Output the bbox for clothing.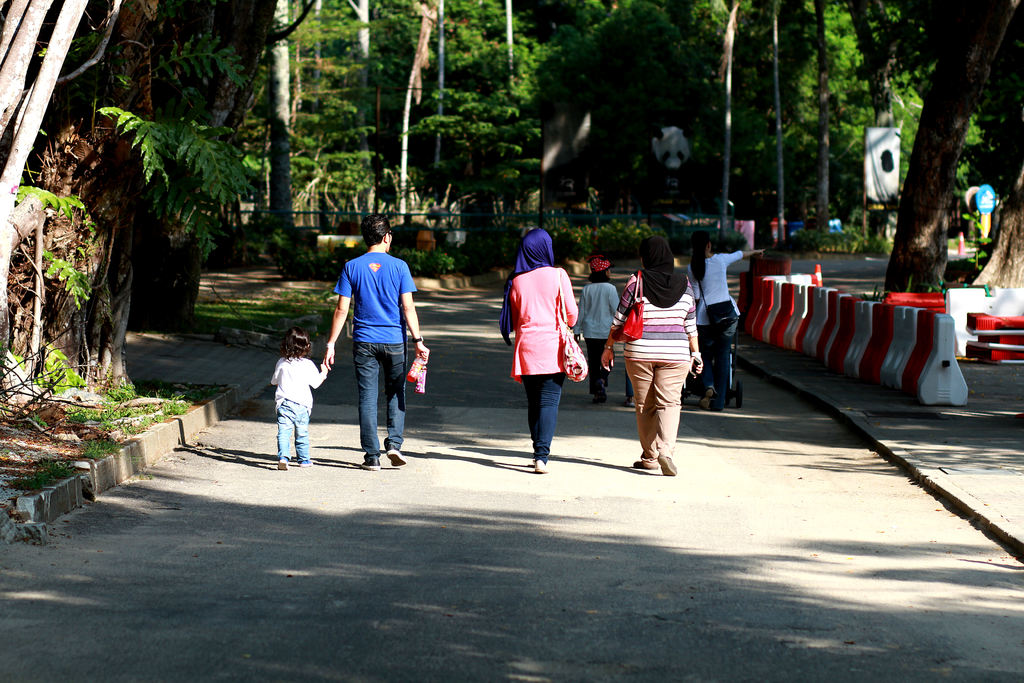
left=582, top=283, right=619, bottom=402.
